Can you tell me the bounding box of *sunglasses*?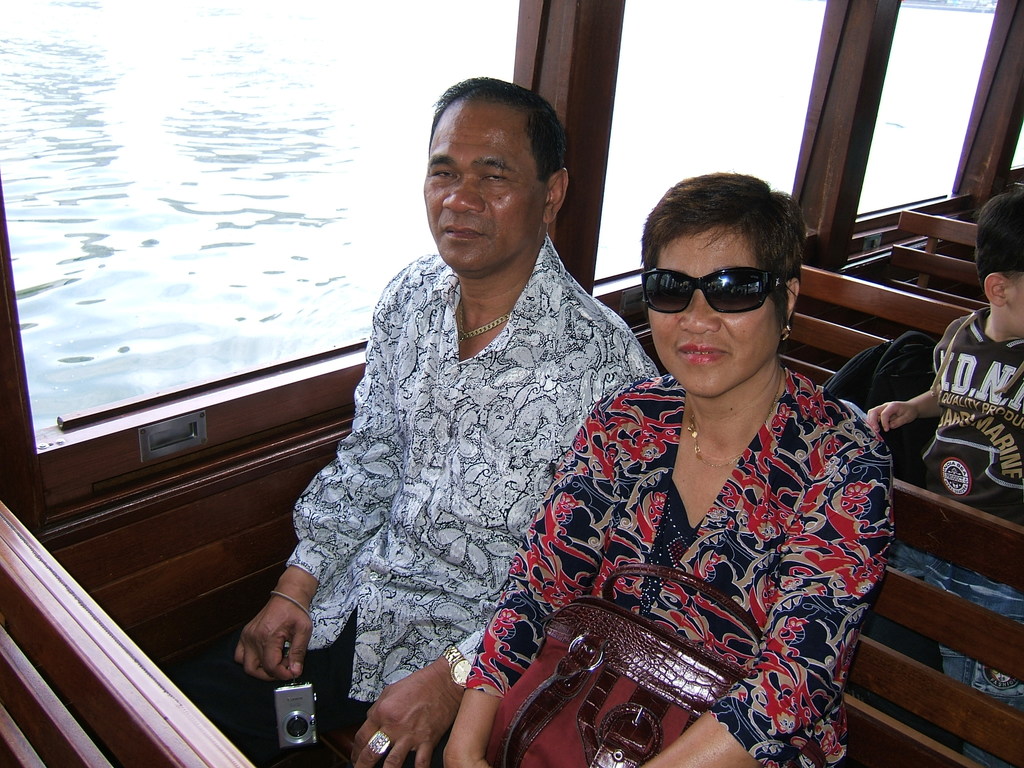
x1=641 y1=269 x2=777 y2=311.
